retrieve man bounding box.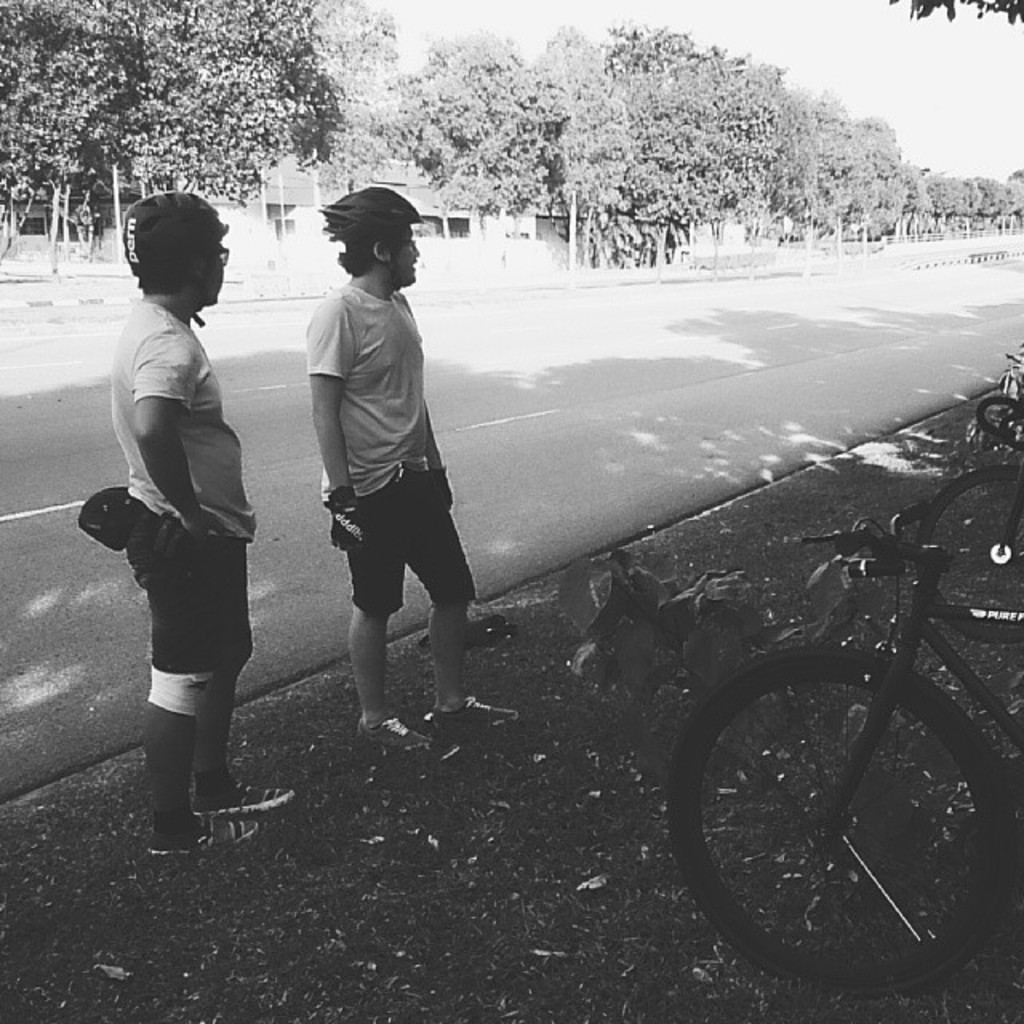
Bounding box: x1=307, y1=187, x2=522, y2=749.
